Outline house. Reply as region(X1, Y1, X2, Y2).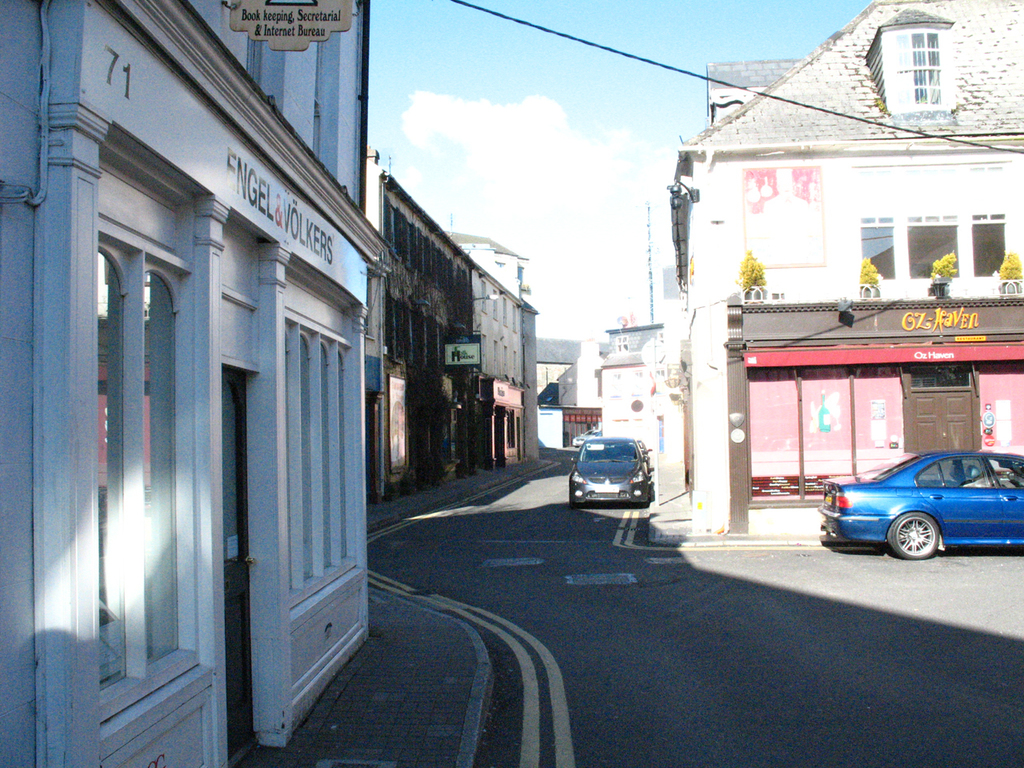
region(0, 0, 385, 767).
